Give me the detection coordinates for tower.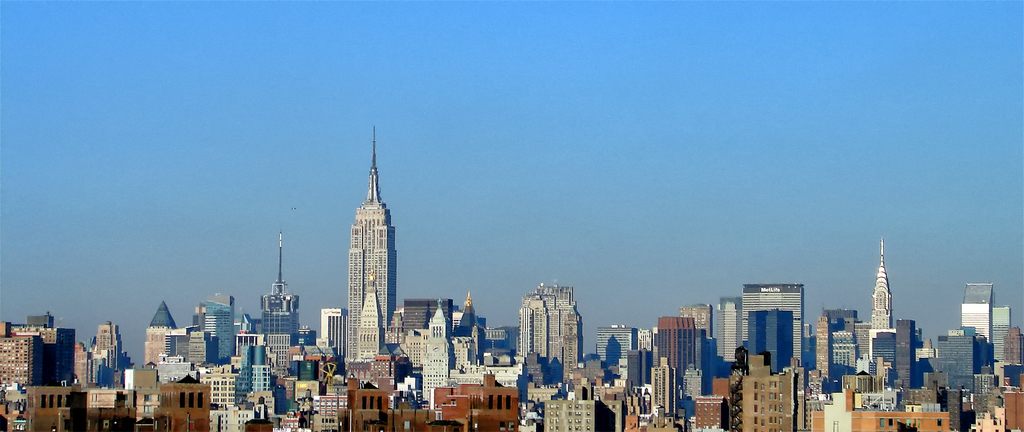
[left=710, top=299, right=740, bottom=431].
